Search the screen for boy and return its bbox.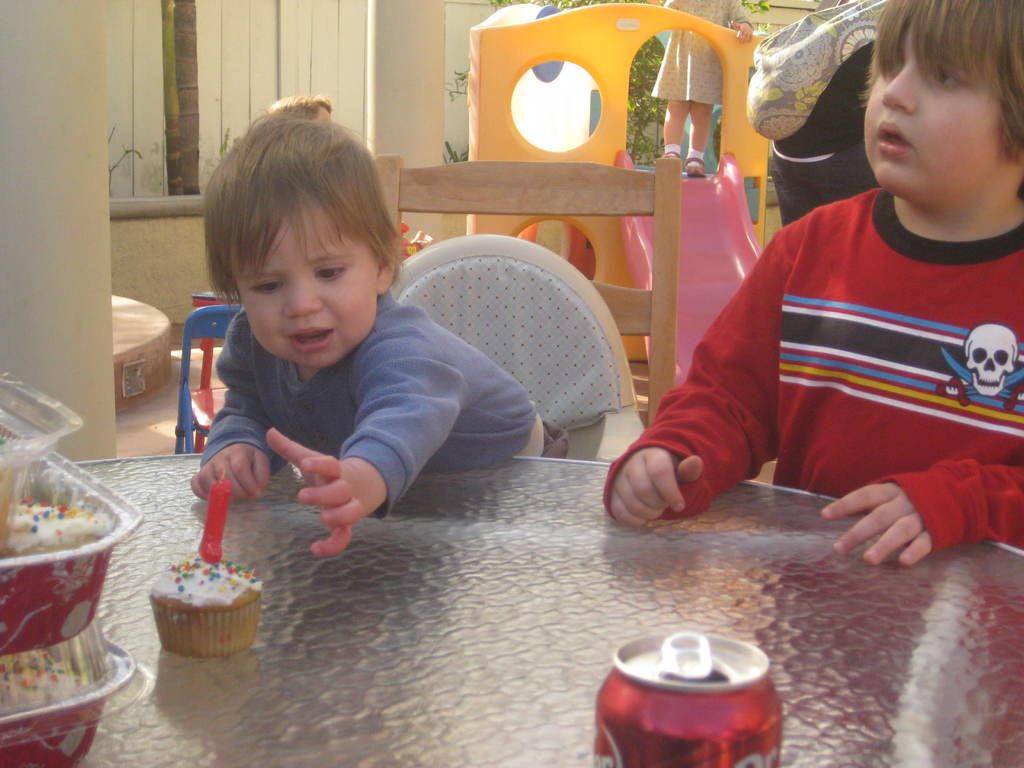
Found: bbox=[156, 112, 541, 564].
